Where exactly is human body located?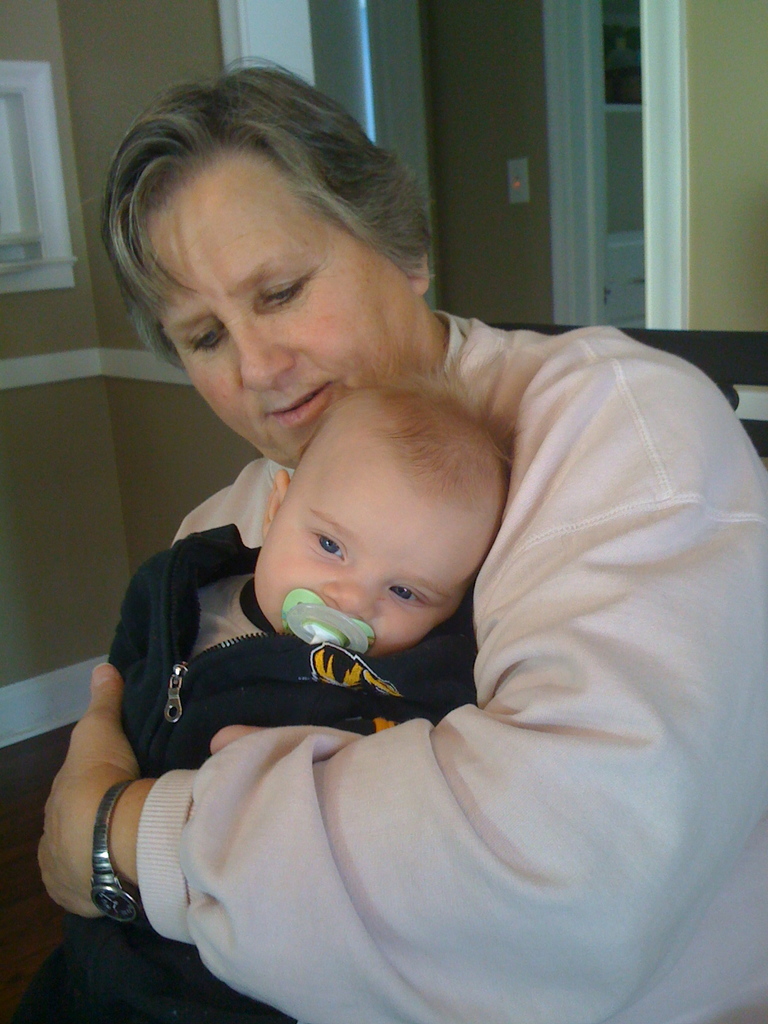
Its bounding box is [x1=0, y1=550, x2=491, y2=1023].
